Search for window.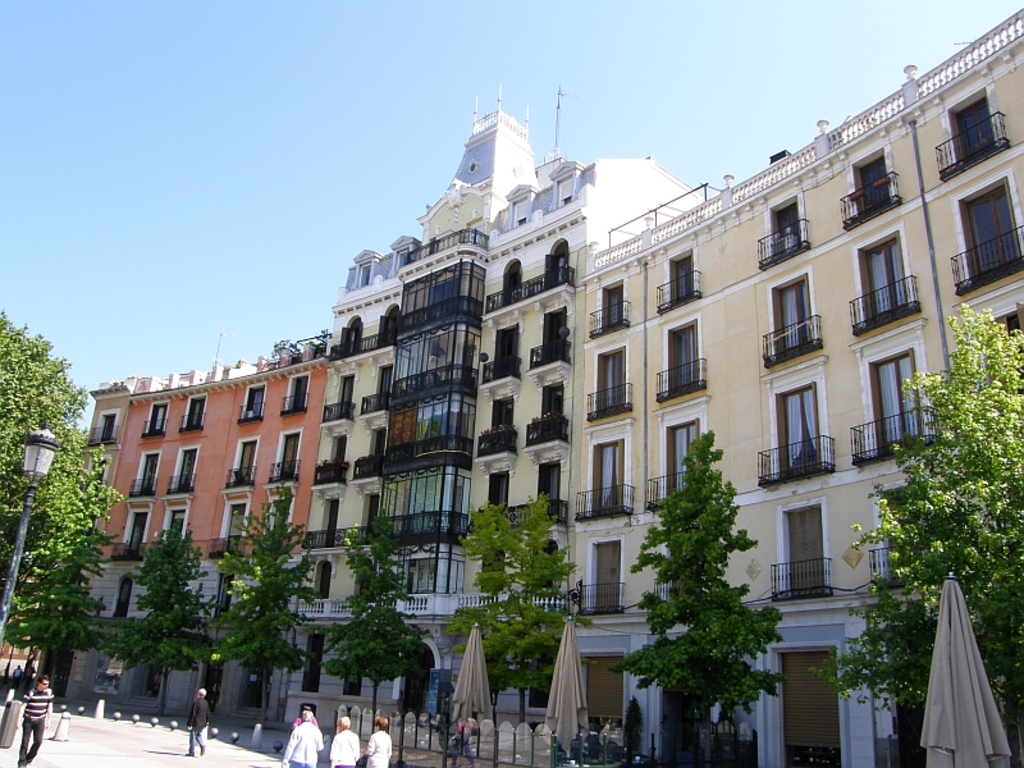
Found at {"x1": 773, "y1": 195, "x2": 801, "y2": 255}.
